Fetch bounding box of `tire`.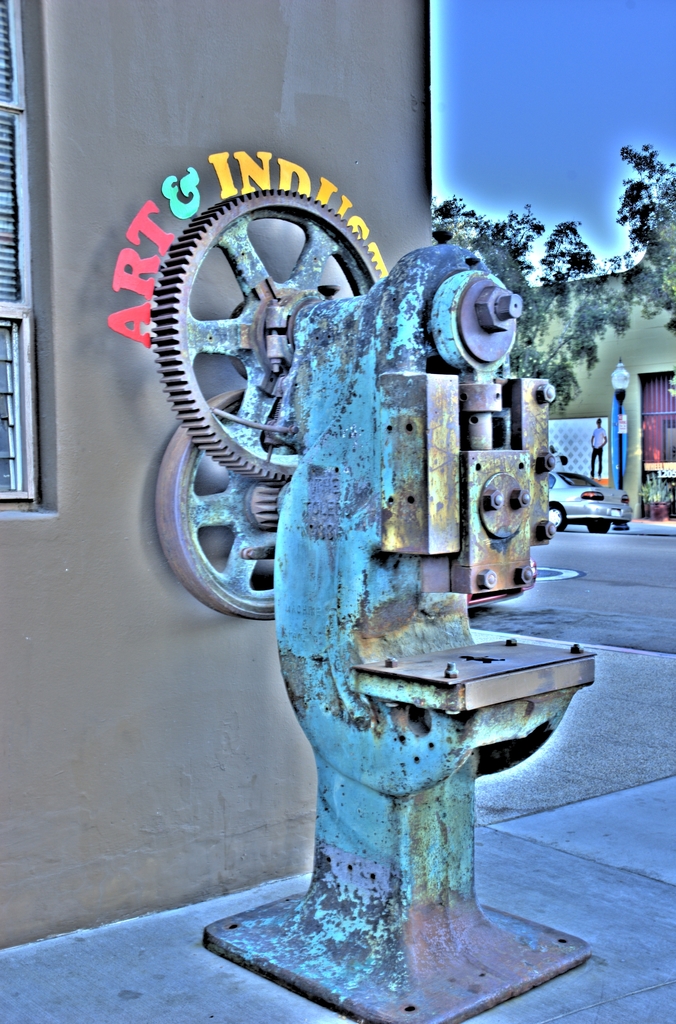
Bbox: box(587, 522, 611, 536).
